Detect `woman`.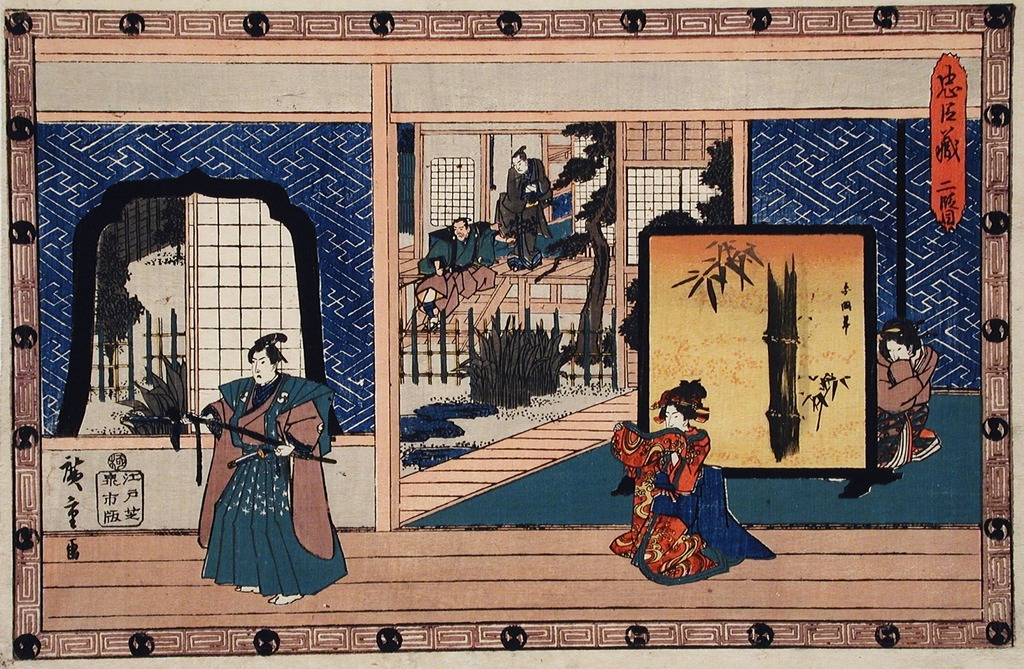
Detected at bbox(606, 377, 771, 583).
